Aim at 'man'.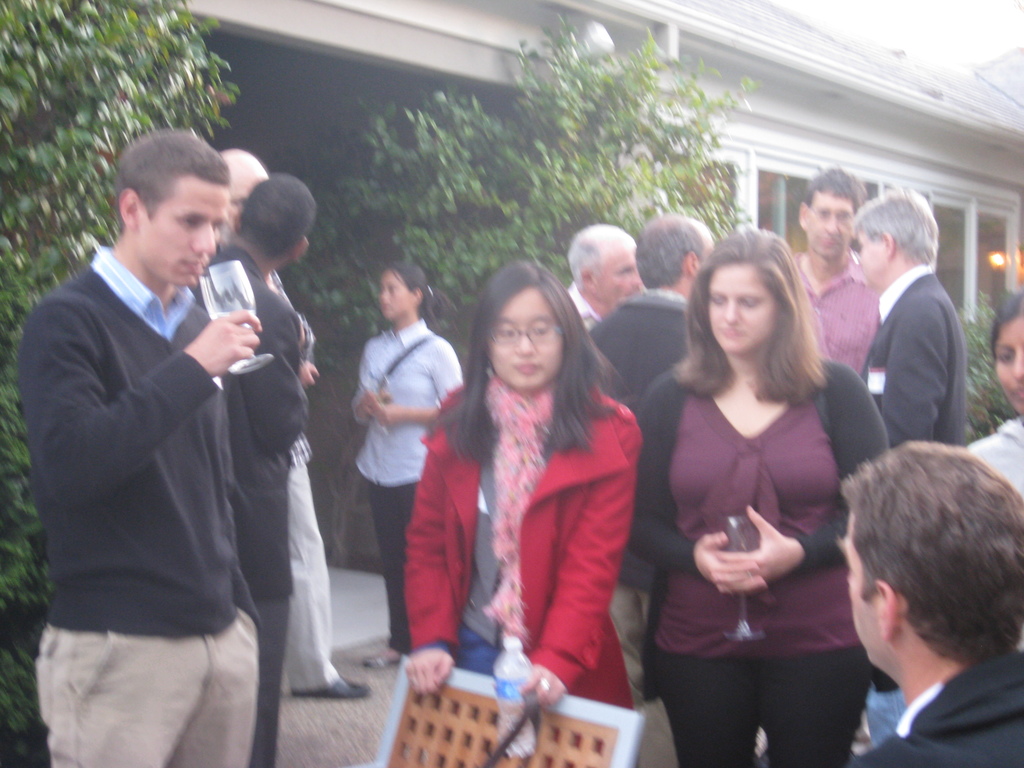
Aimed at crop(836, 439, 1023, 767).
